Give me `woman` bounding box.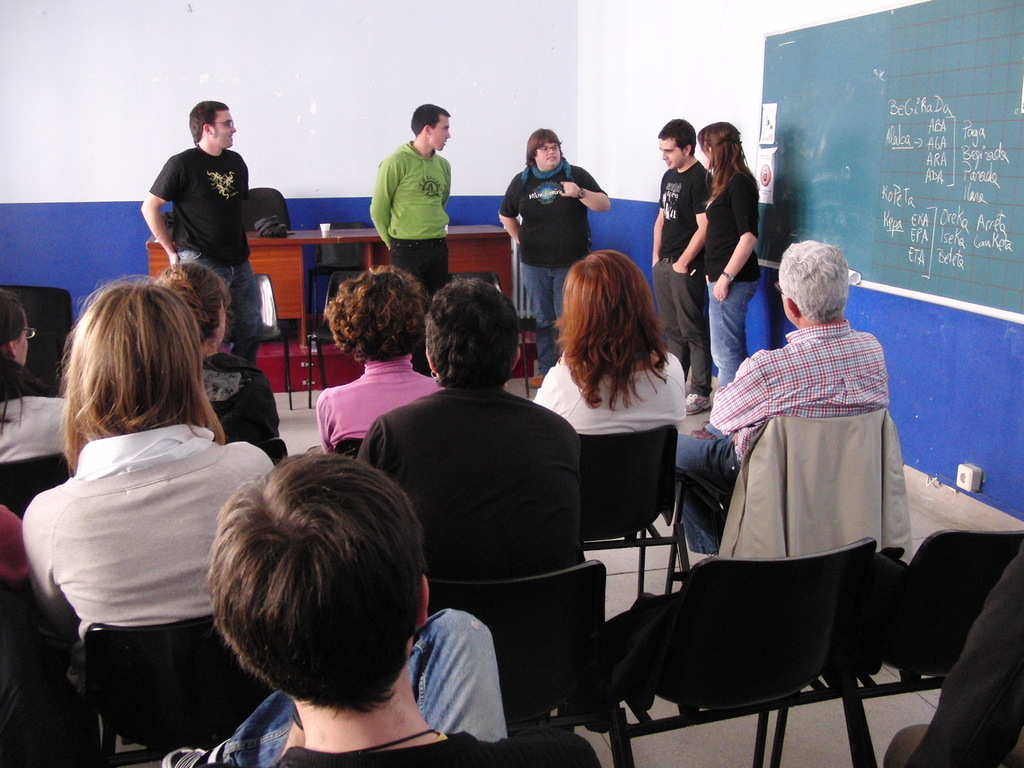
{"left": 692, "top": 119, "right": 767, "bottom": 399}.
